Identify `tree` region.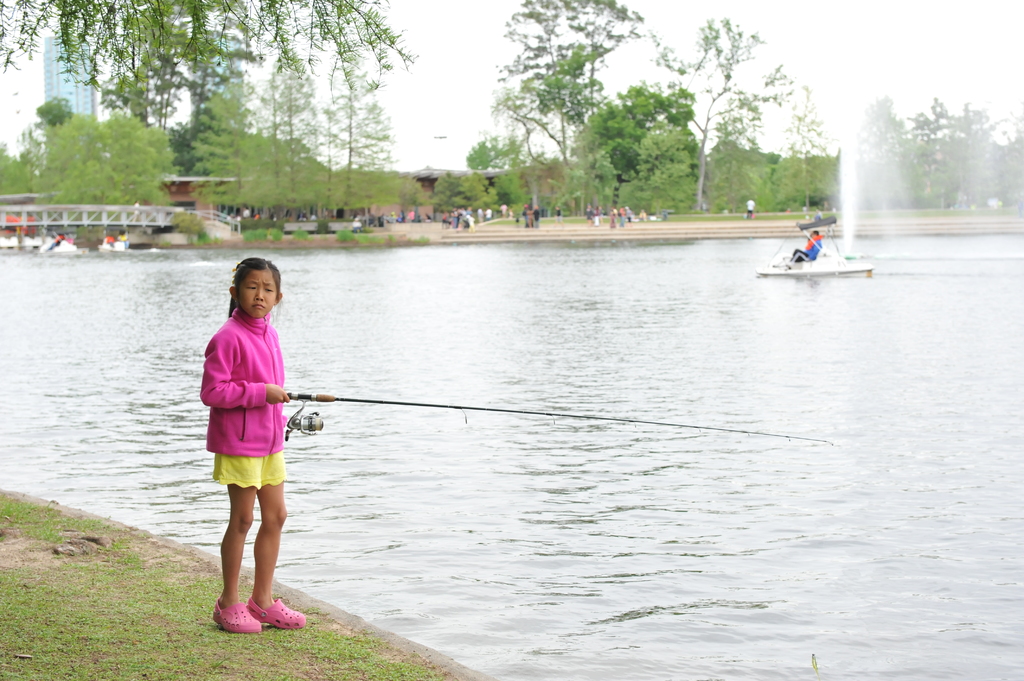
Region: x1=0 y1=0 x2=413 y2=143.
